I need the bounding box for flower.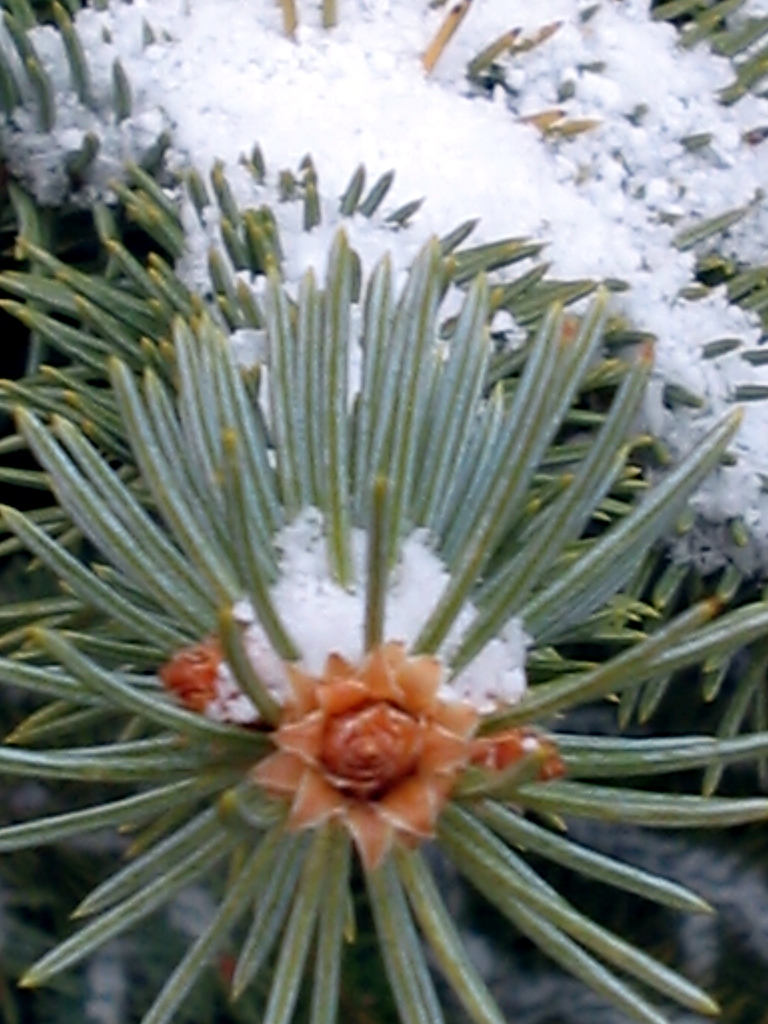
Here it is: [245,637,474,882].
